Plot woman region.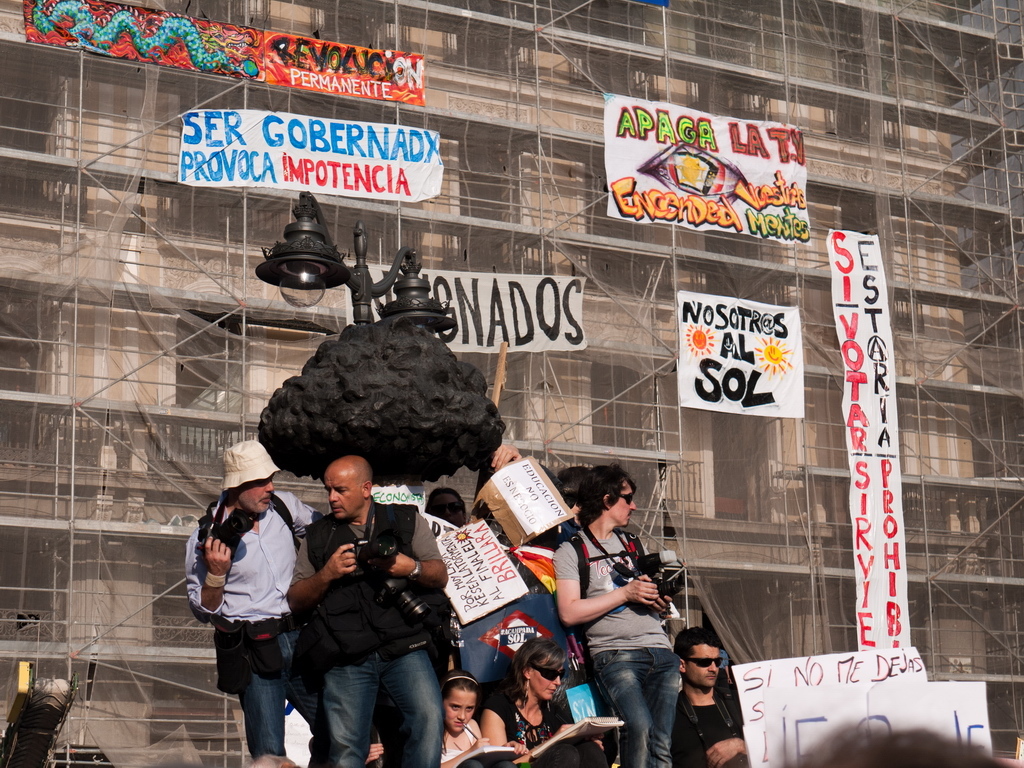
Plotted at 479/629/616/767.
